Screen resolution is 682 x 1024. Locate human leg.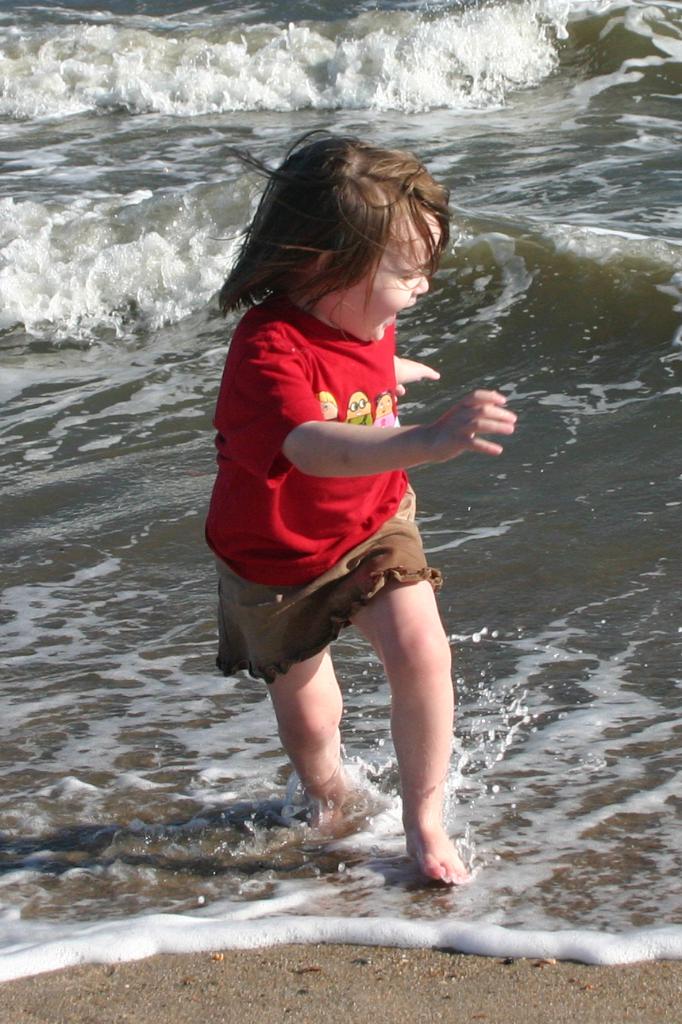
[345,481,476,877].
